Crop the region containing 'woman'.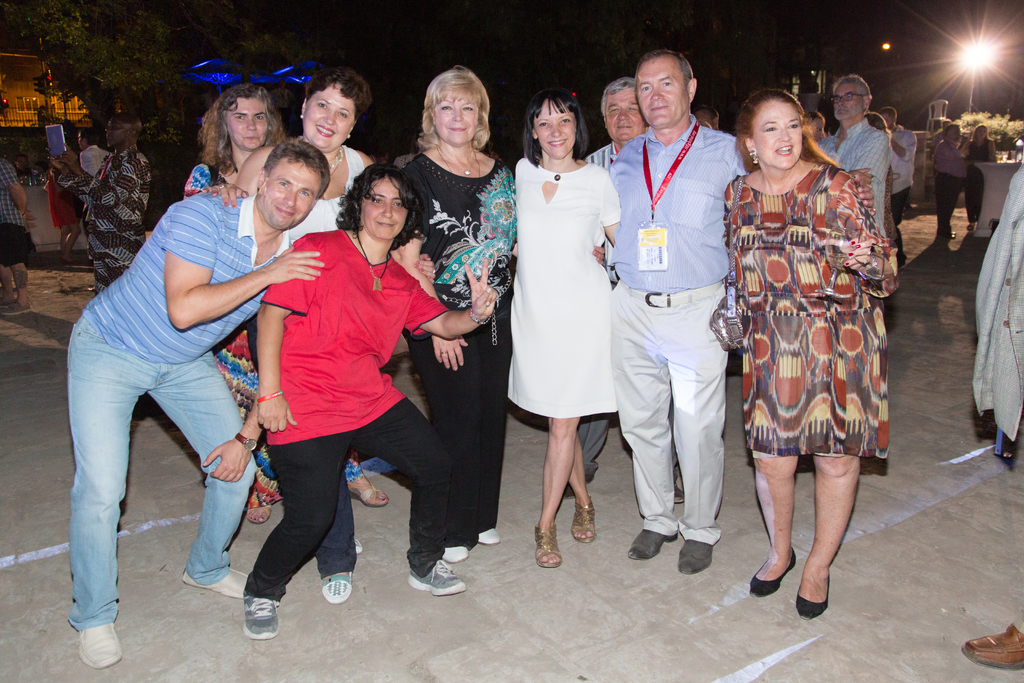
Crop region: left=499, top=83, right=636, bottom=550.
